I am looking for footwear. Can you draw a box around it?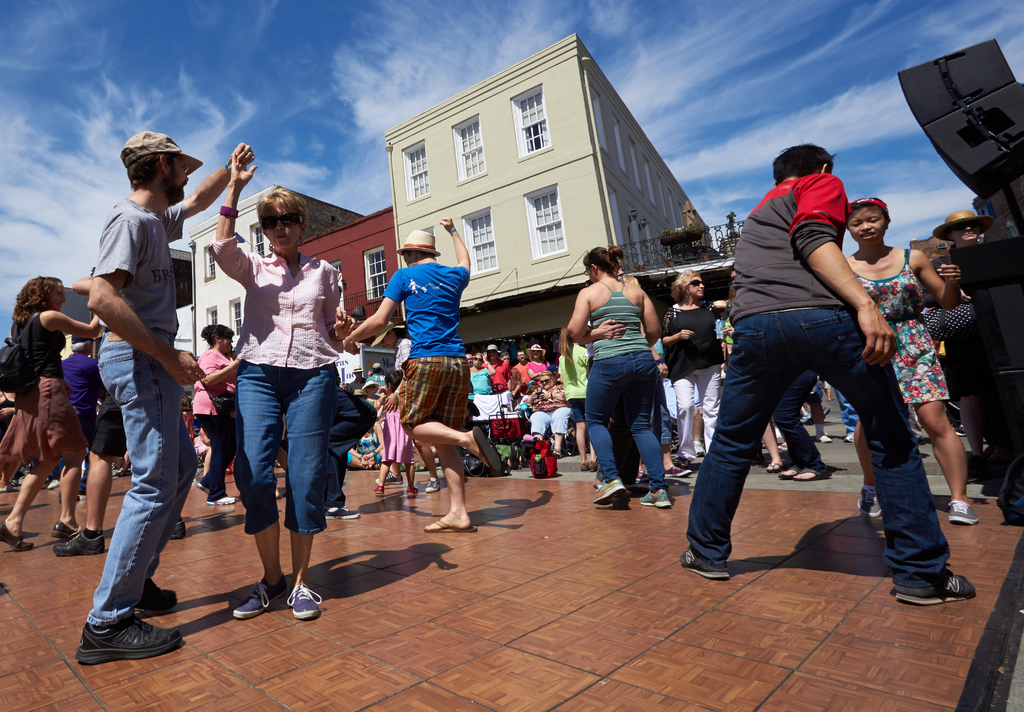
Sure, the bounding box is <region>677, 544, 731, 578</region>.
